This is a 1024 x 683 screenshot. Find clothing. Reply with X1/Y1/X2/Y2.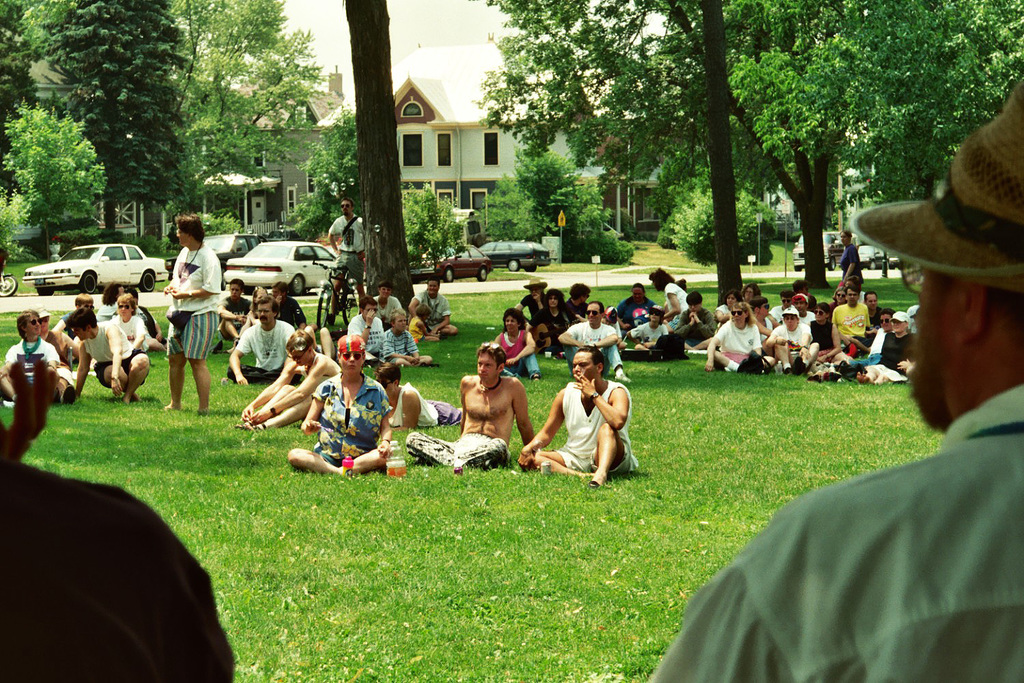
874/303/881/332.
